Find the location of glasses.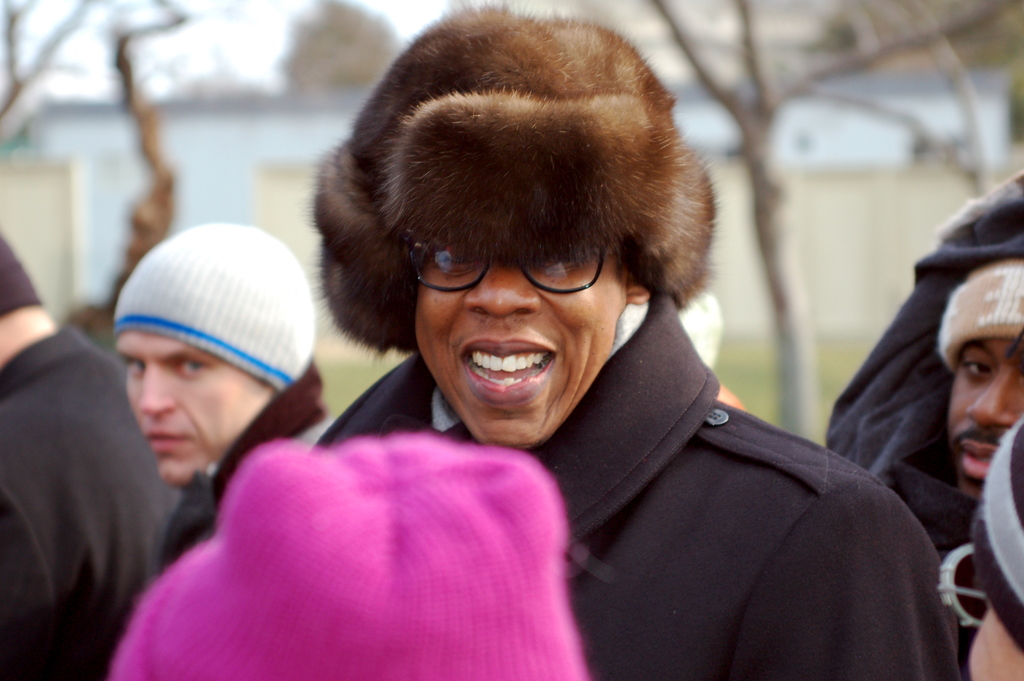
Location: region(403, 229, 600, 293).
